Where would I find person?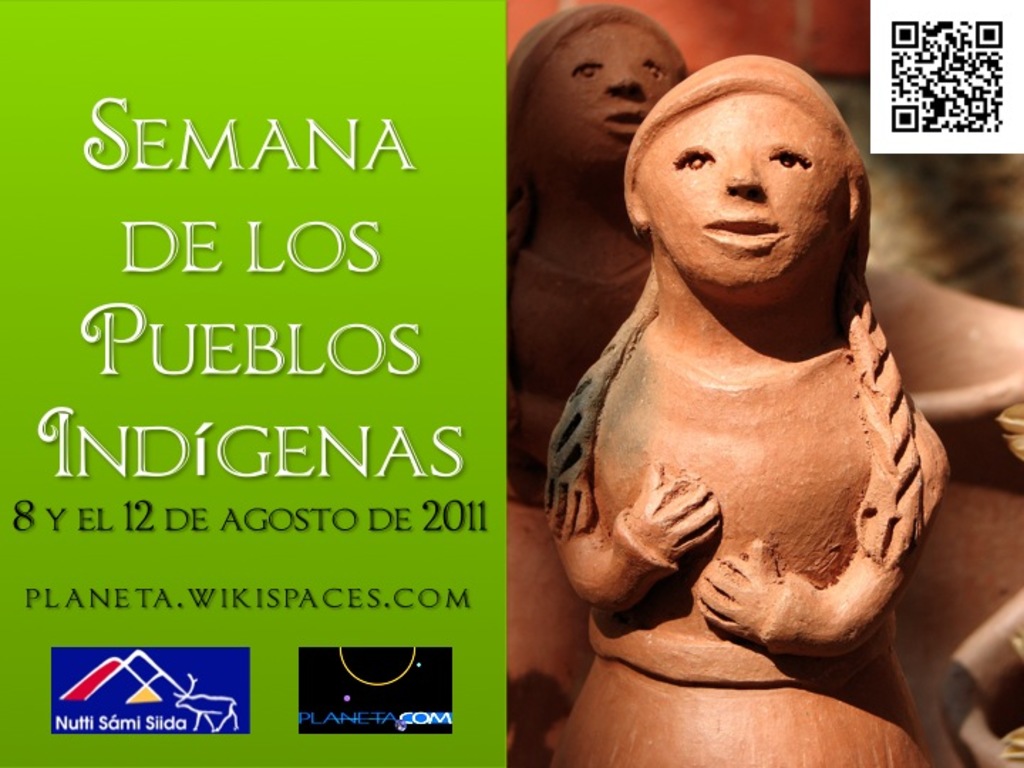
At locate(545, 50, 956, 767).
